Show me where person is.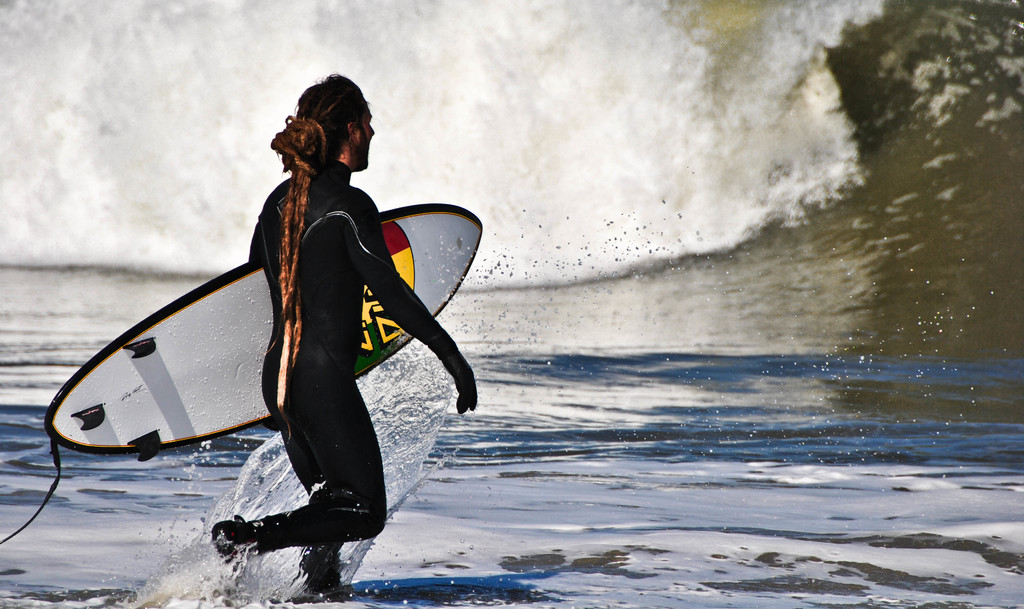
person is at bbox=(208, 63, 488, 608).
